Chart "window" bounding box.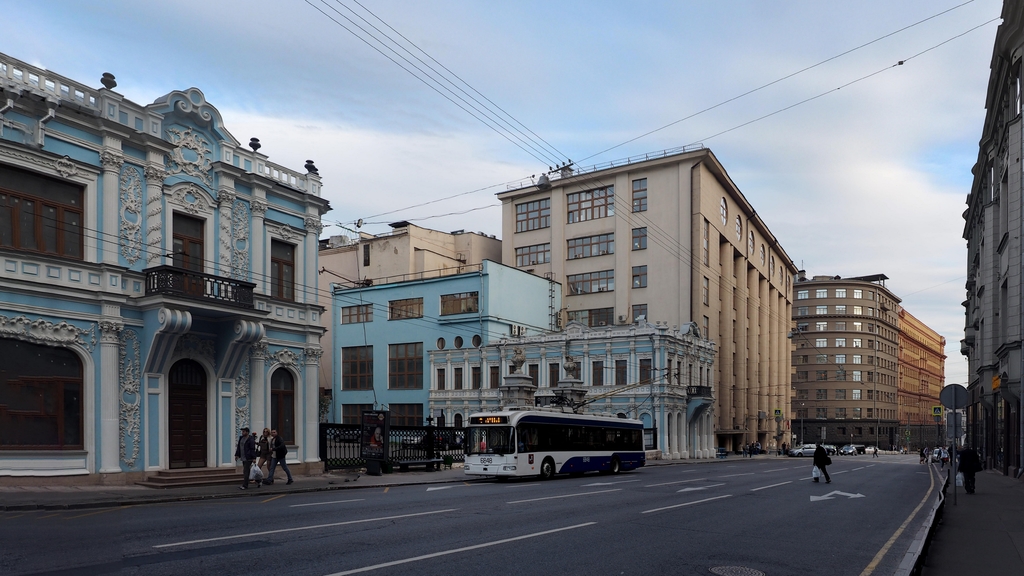
Charted: (628,176,650,213).
